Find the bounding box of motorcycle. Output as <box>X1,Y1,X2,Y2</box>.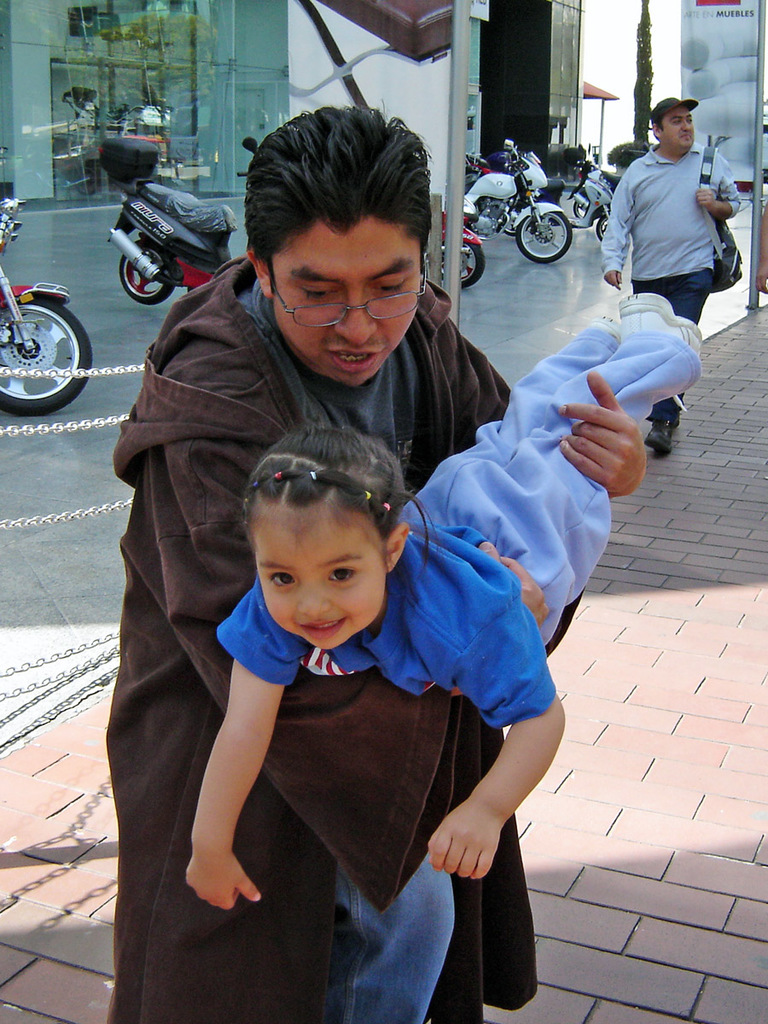
<box>90,154,251,296</box>.
